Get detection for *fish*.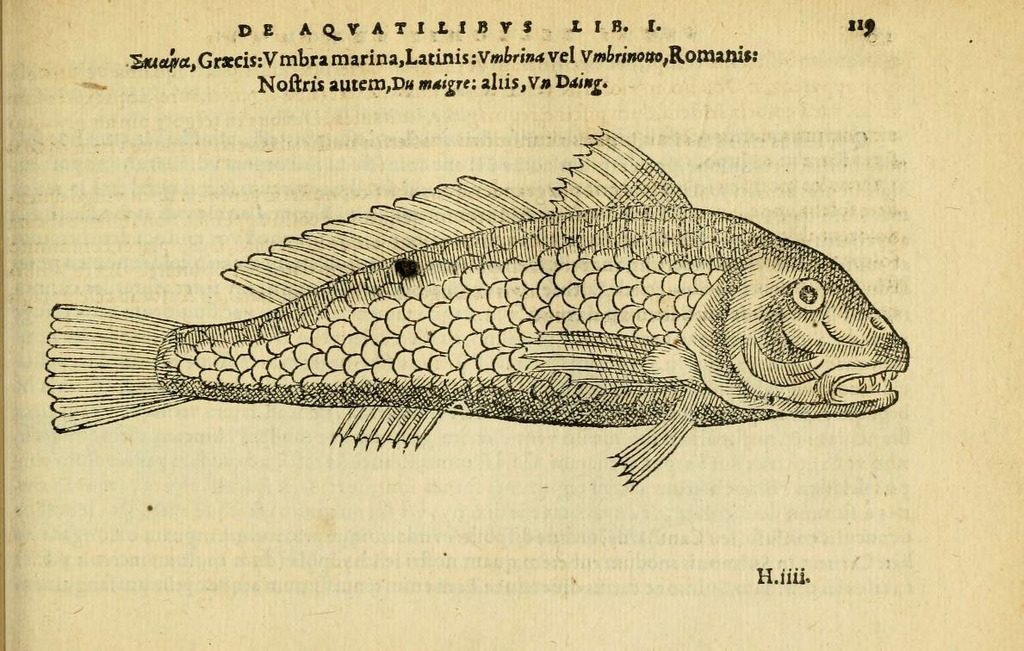
Detection: select_region(48, 122, 935, 479).
